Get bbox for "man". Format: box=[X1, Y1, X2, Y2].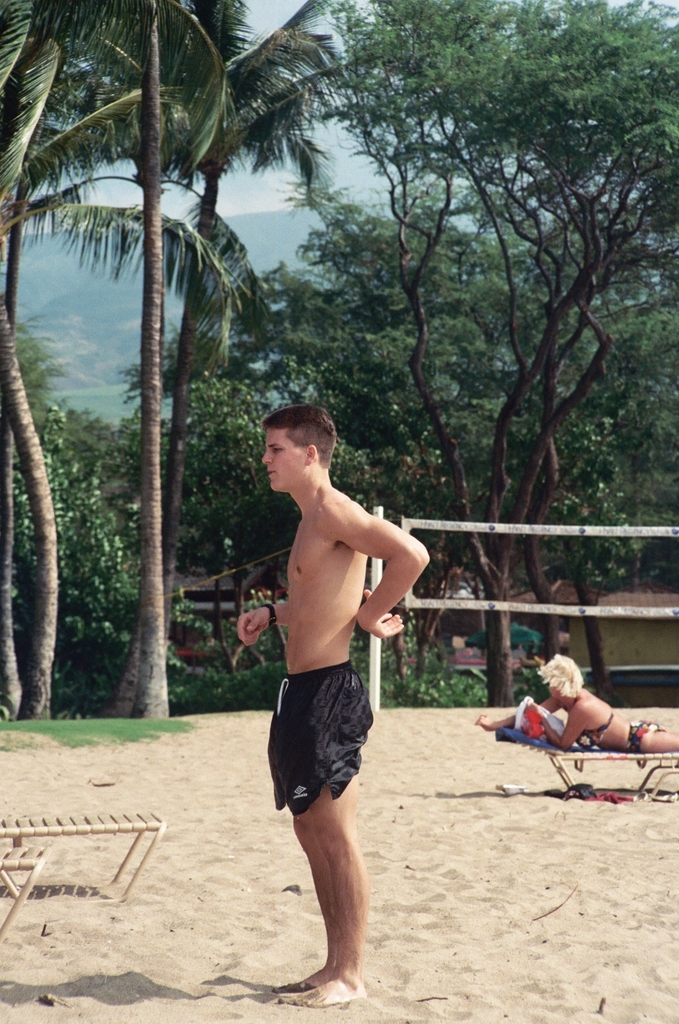
box=[225, 403, 424, 1005].
